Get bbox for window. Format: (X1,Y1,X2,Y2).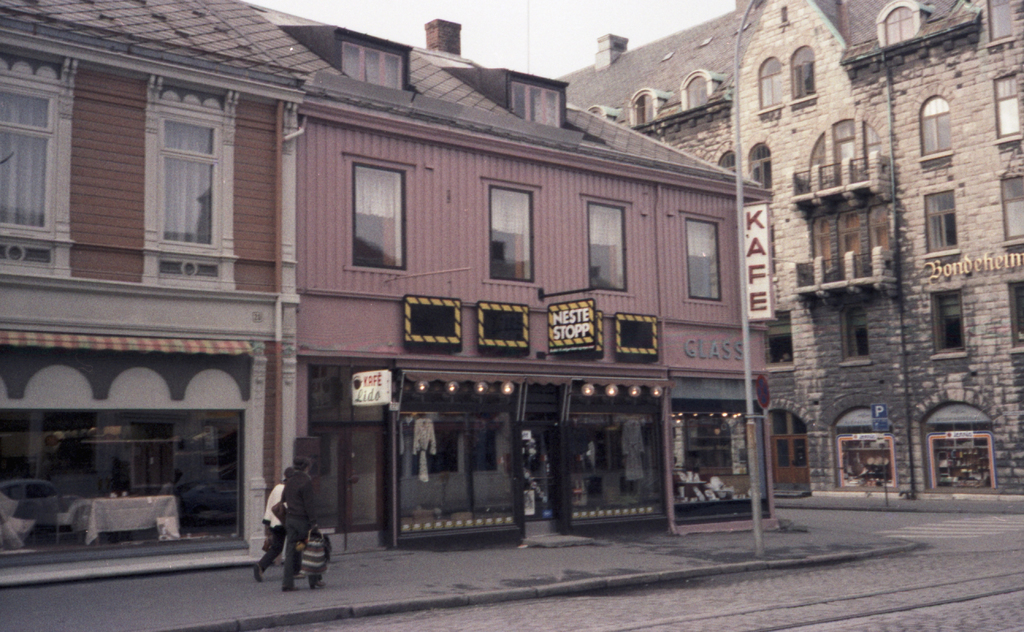
(342,47,401,86).
